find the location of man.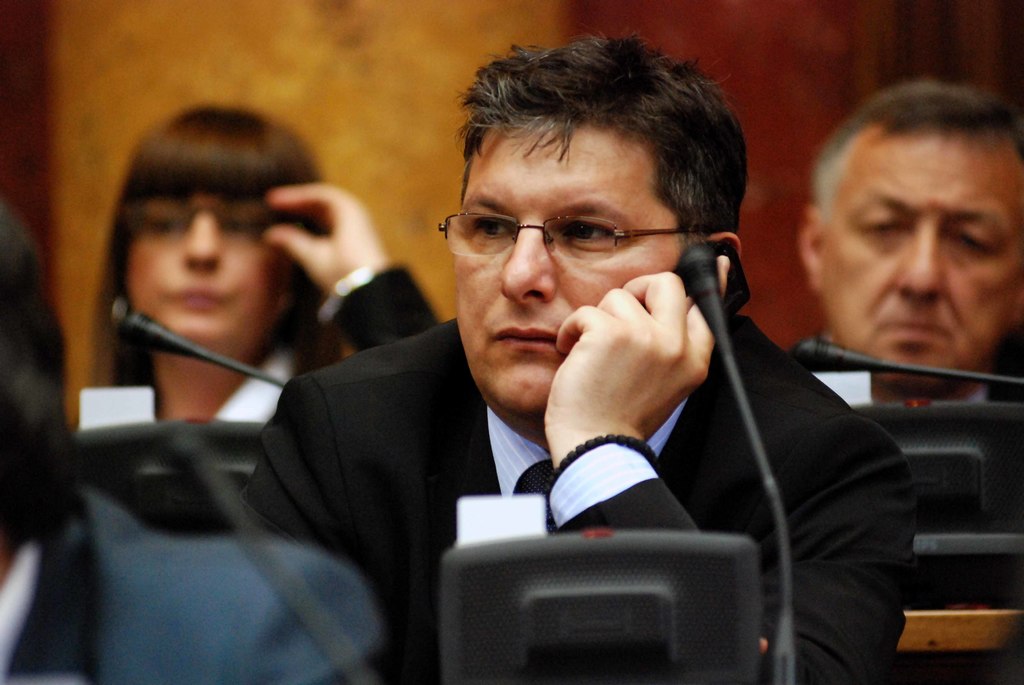
Location: [x1=803, y1=73, x2=1023, y2=407].
